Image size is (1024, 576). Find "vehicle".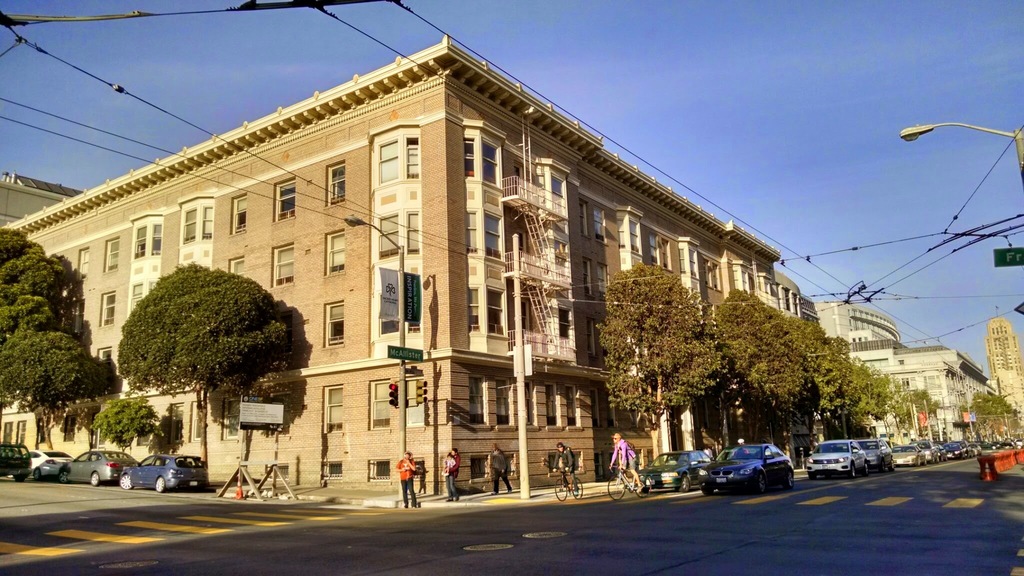
crop(607, 469, 638, 495).
